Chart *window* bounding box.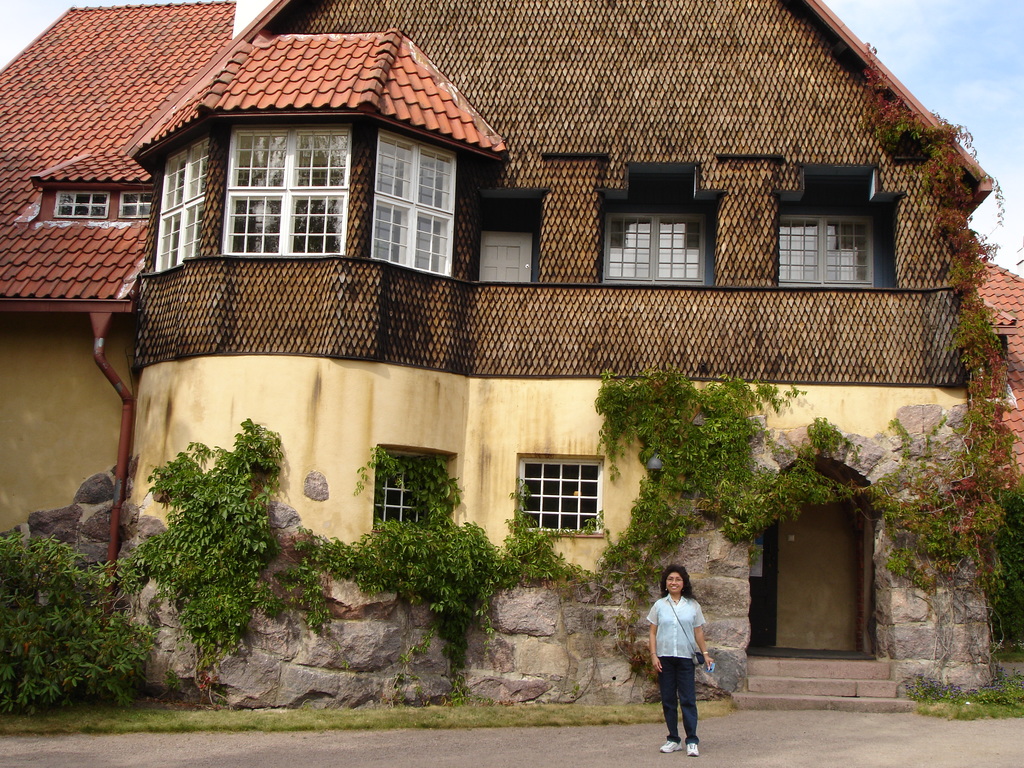
Charted: box(52, 192, 153, 220).
